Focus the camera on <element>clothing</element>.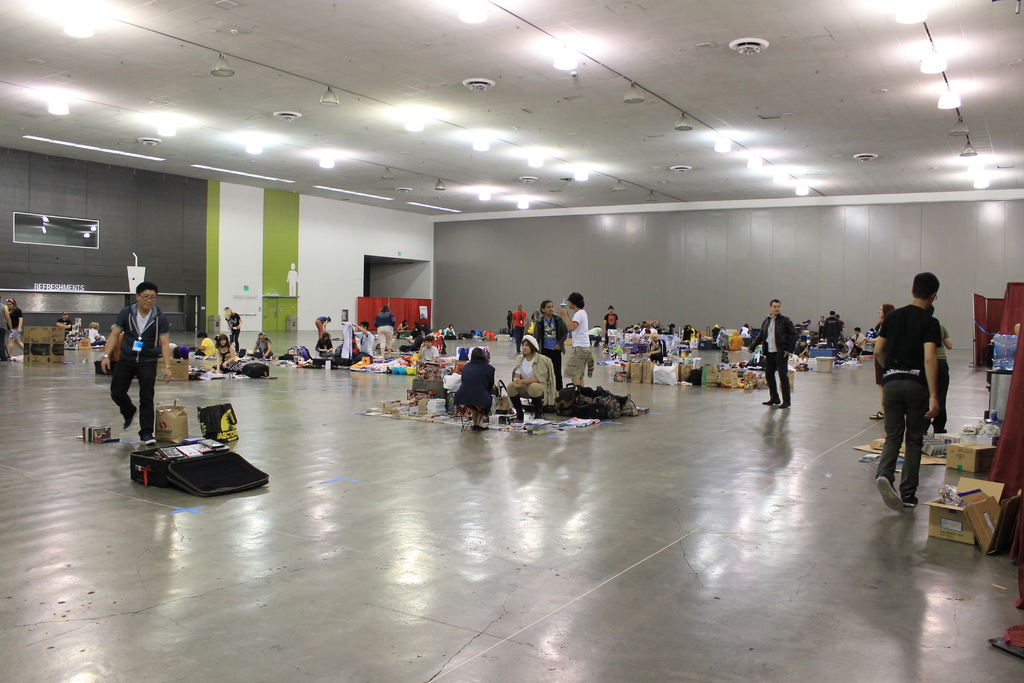
Focus region: 354:333:376:361.
